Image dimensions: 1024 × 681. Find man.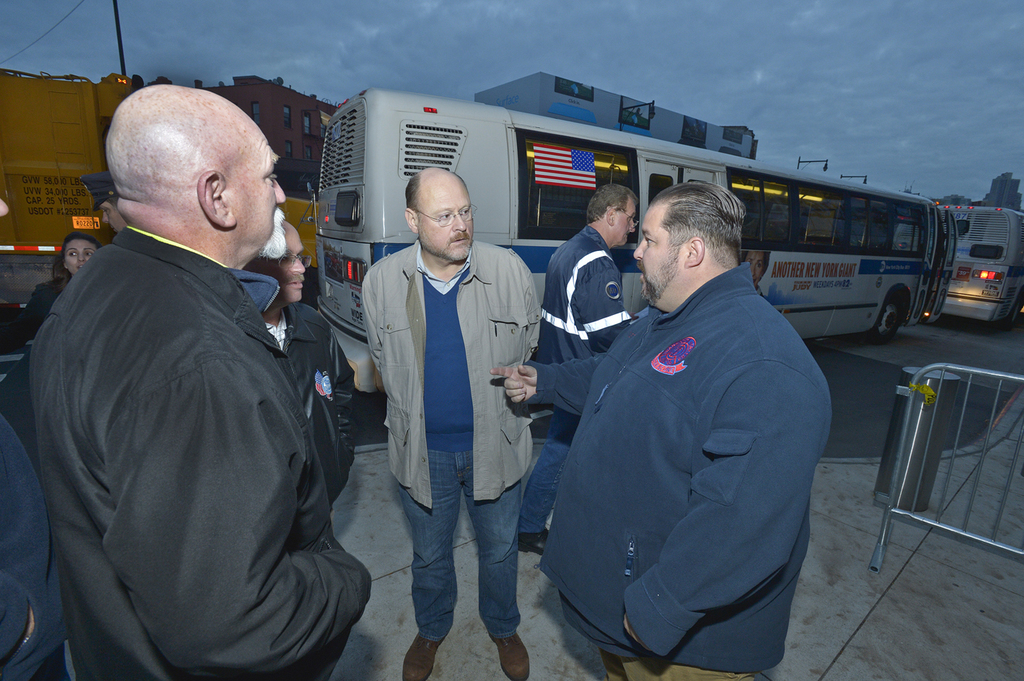
(518,186,640,545).
